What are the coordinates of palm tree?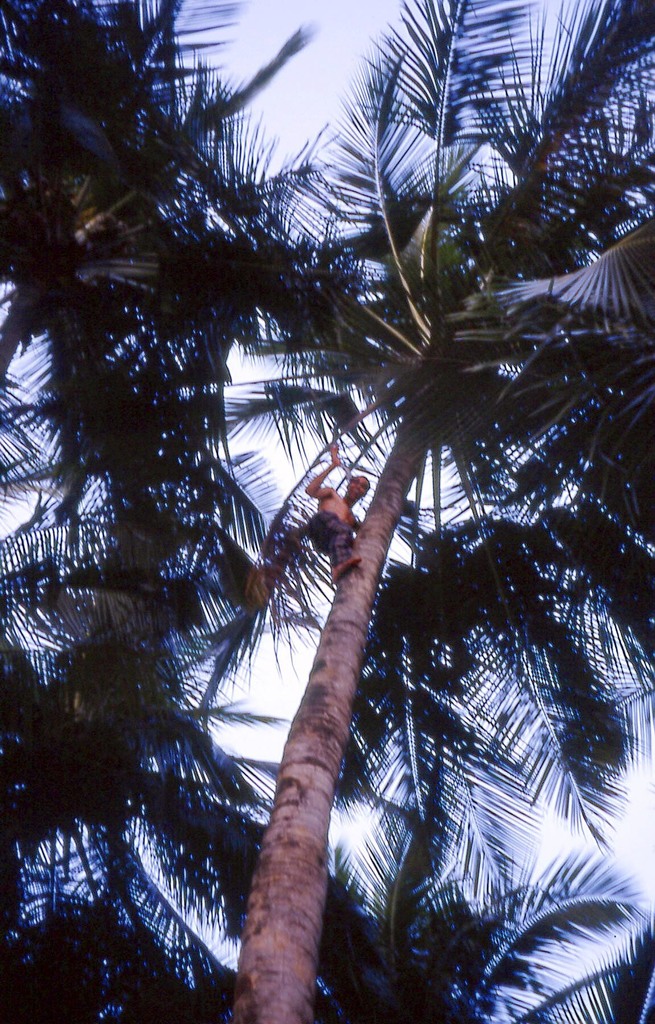
[209,0,654,1023].
